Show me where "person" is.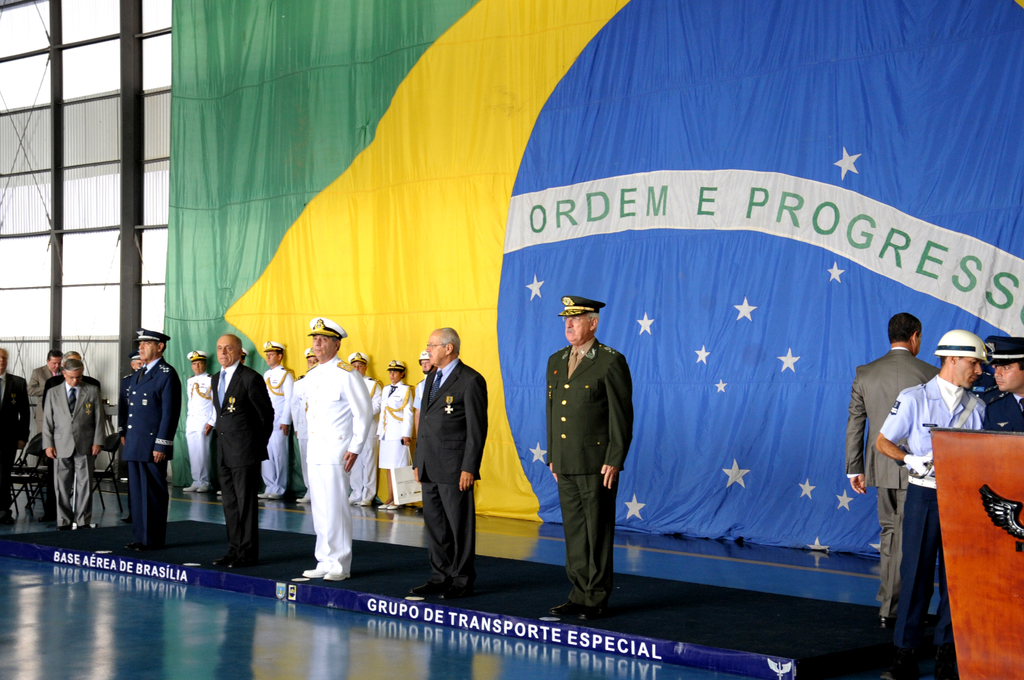
"person" is at 27/352/66/440.
